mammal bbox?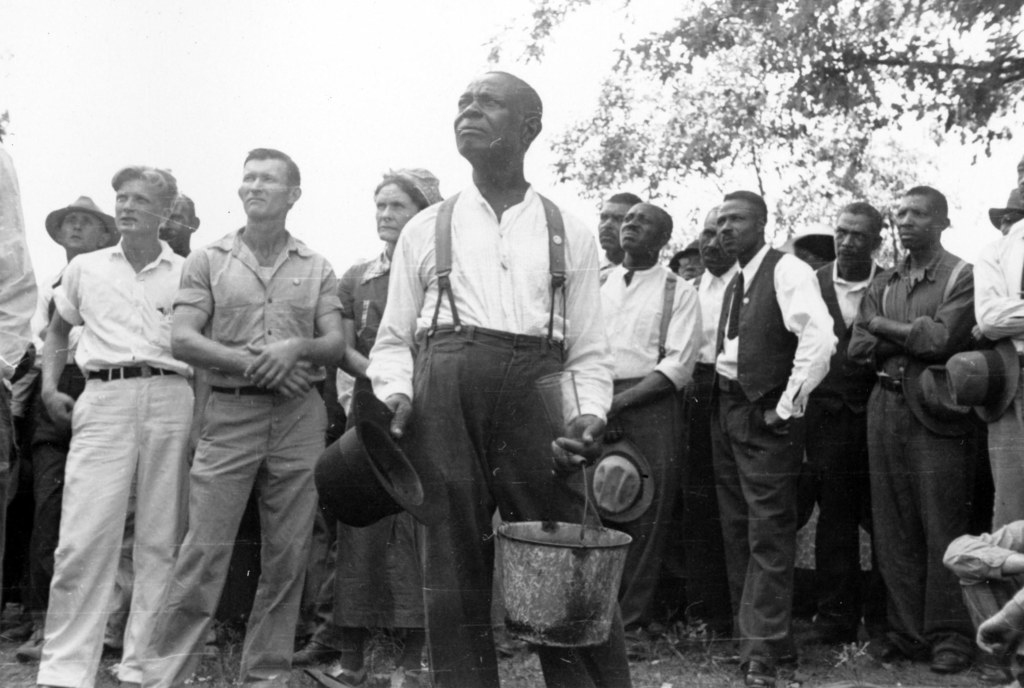
l=1, t=188, r=124, b=660
